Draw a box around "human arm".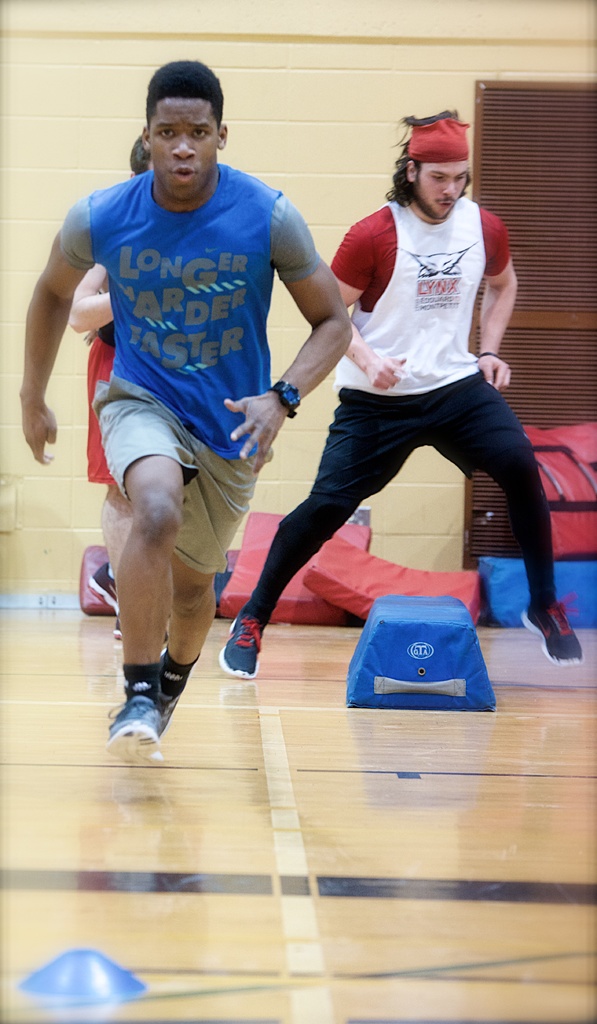
<region>211, 173, 367, 472</region>.
